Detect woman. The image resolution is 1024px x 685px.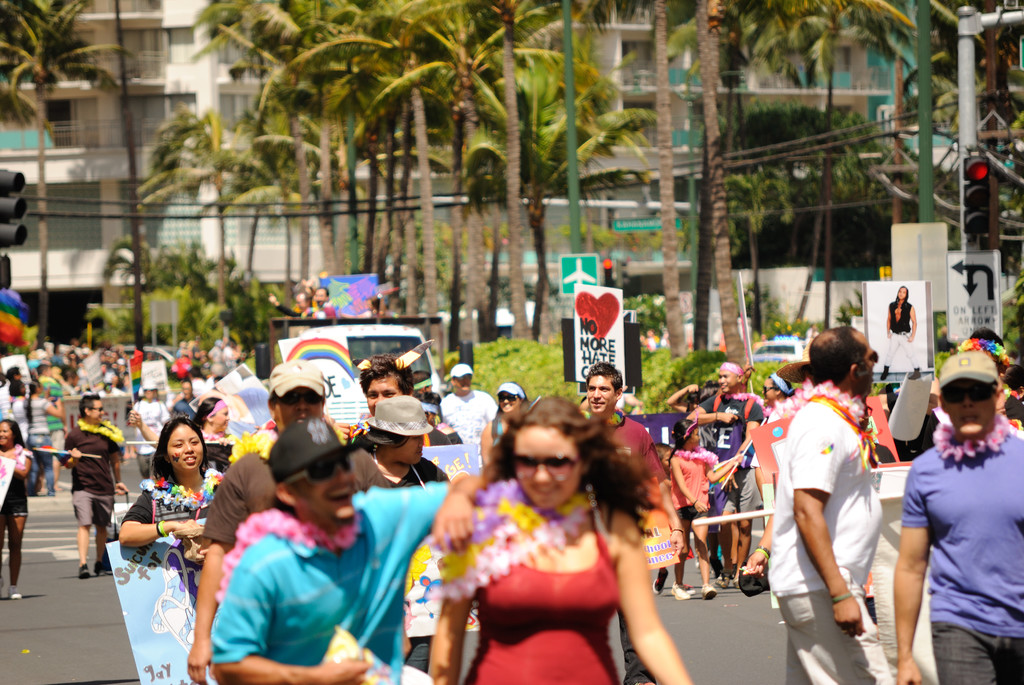
<bbox>190, 391, 248, 472</bbox>.
